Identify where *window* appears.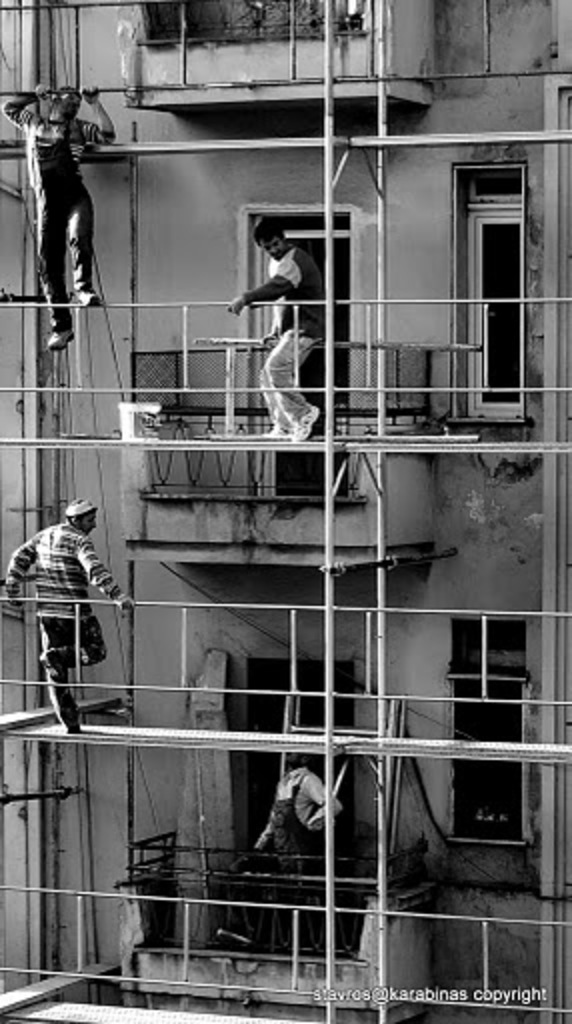
Appears at box(442, 674, 542, 846).
